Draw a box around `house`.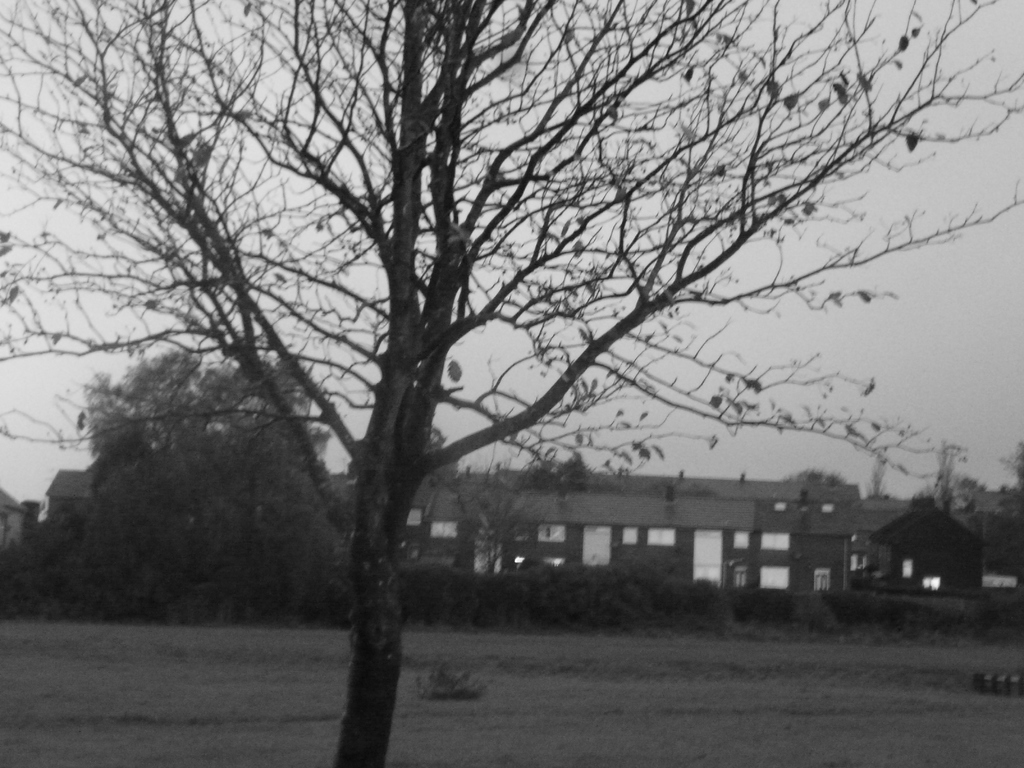
x1=342 y1=468 x2=871 y2=596.
